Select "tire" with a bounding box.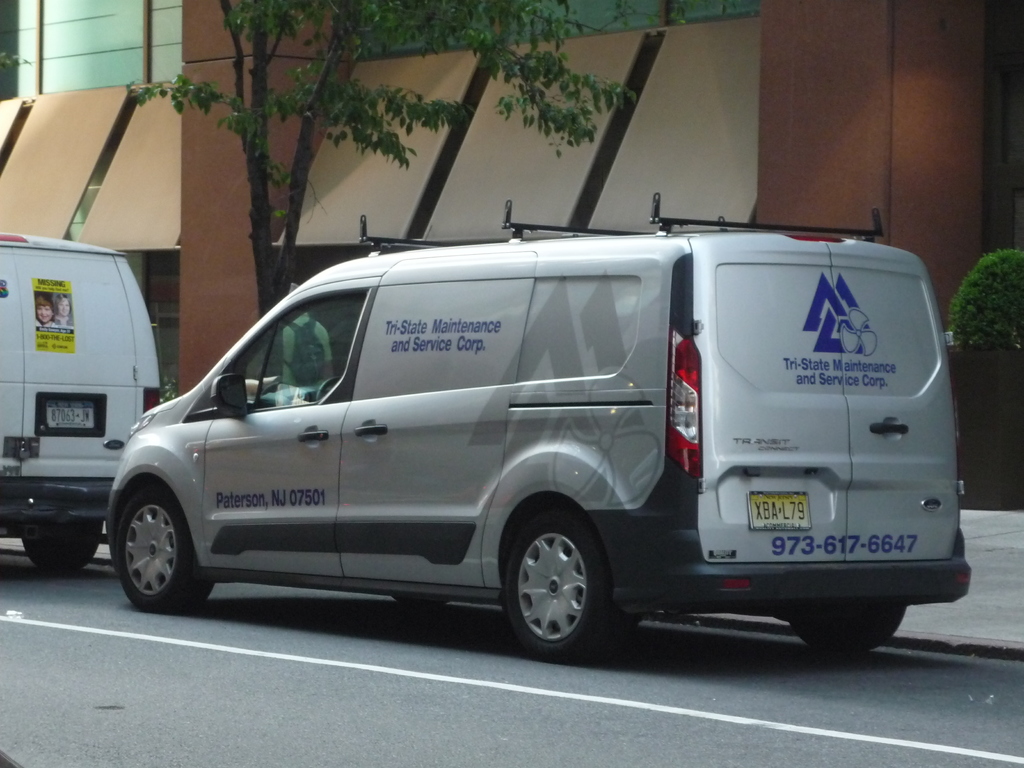
crop(116, 487, 213, 612).
